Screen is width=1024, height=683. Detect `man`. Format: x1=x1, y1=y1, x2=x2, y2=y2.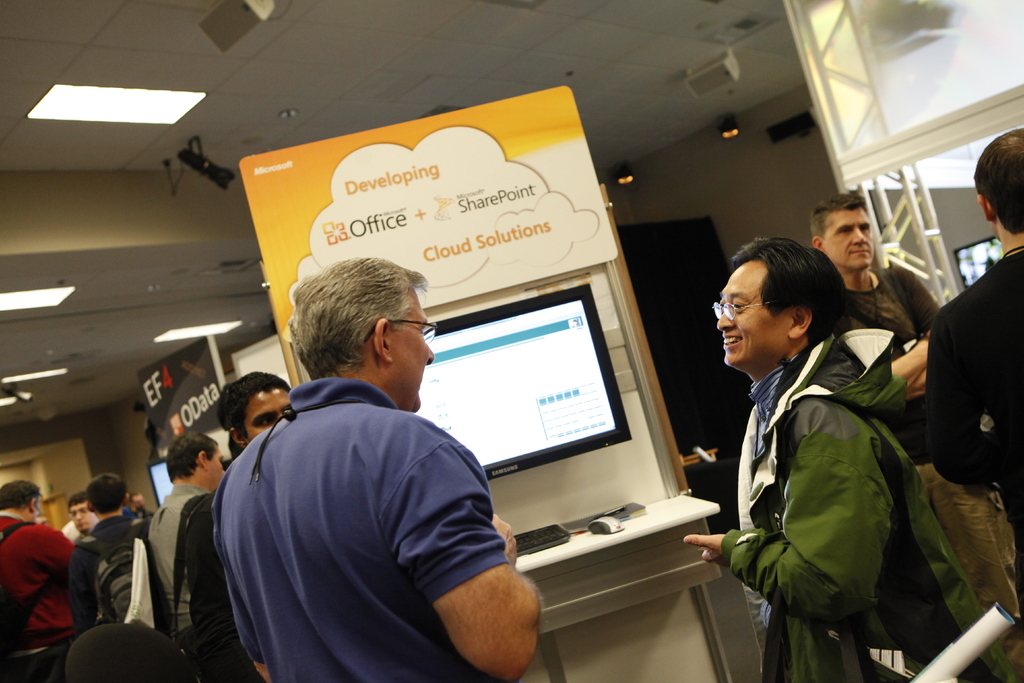
x1=172, y1=273, x2=525, y2=677.
